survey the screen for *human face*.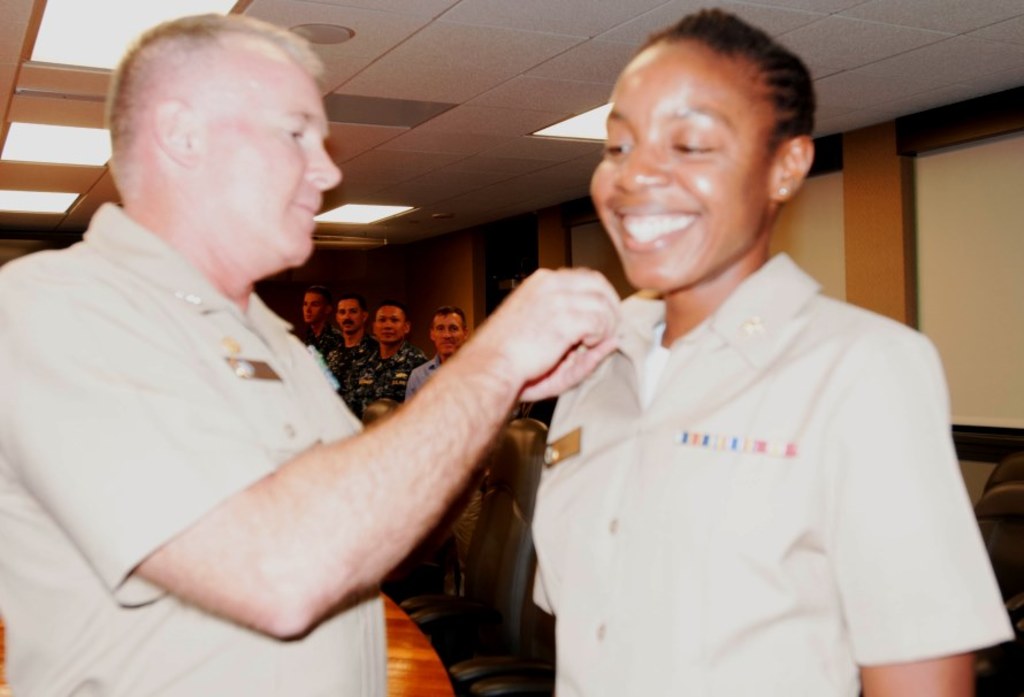
Survey found: {"x1": 375, "y1": 307, "x2": 405, "y2": 345}.
